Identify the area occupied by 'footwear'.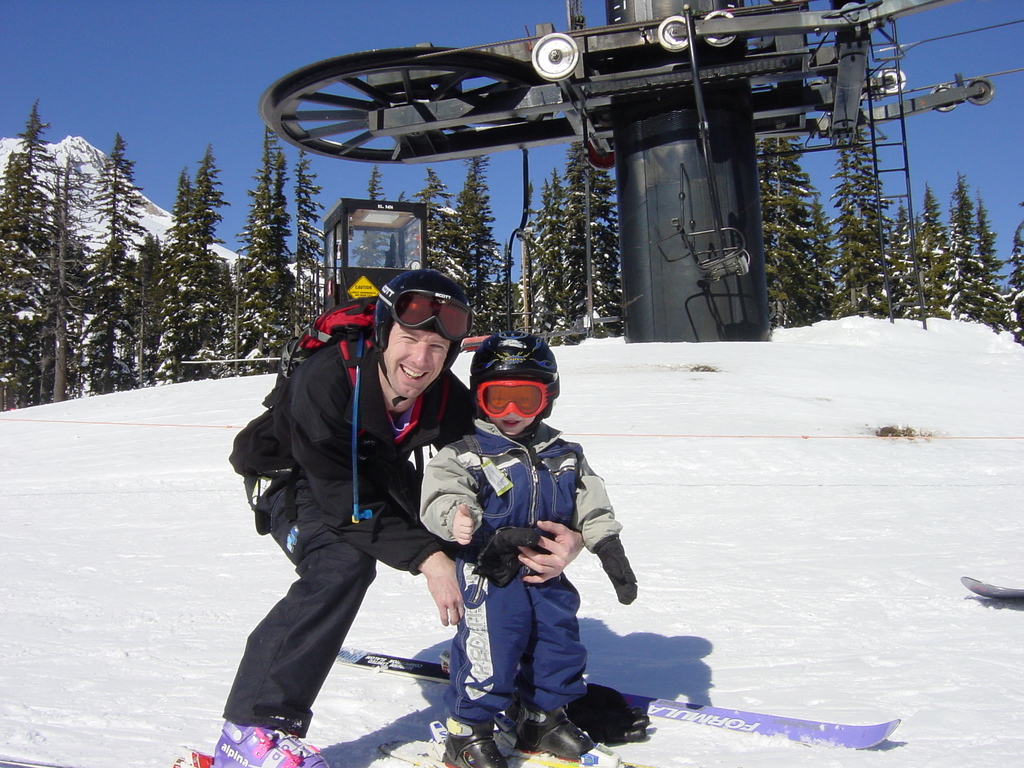
Area: Rect(207, 719, 338, 767).
